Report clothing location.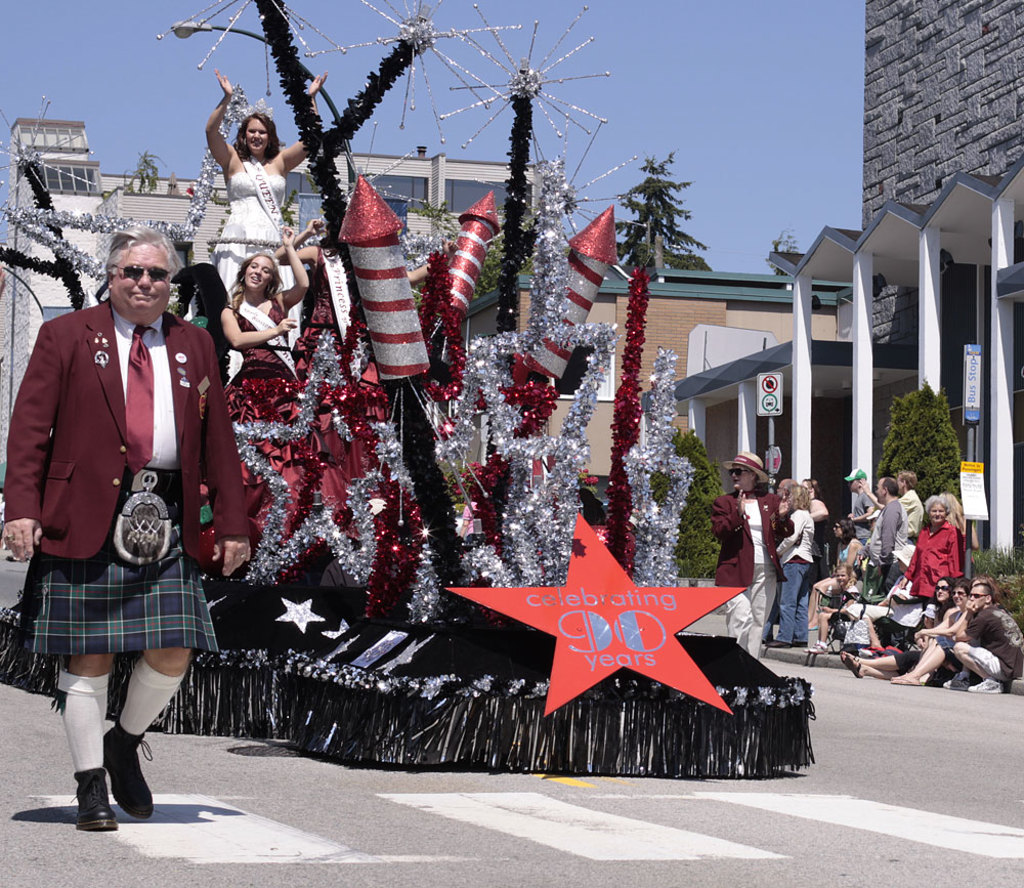
Report: (x1=218, y1=161, x2=292, y2=288).
